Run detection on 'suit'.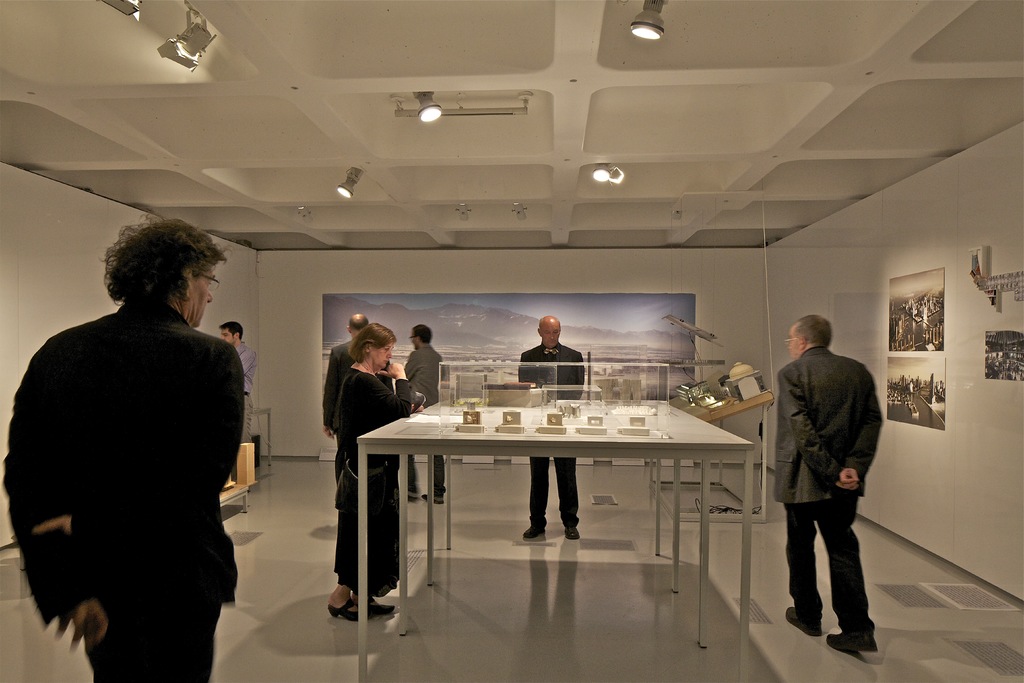
Result: <bbox>404, 344, 448, 409</bbox>.
